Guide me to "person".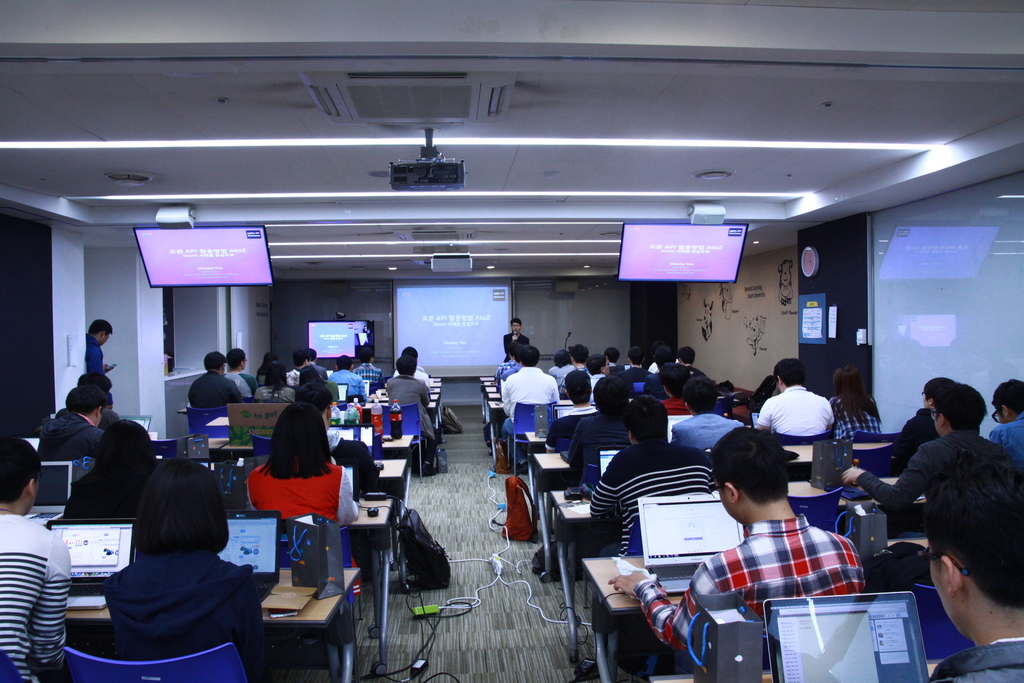
Guidance: [605, 429, 863, 667].
